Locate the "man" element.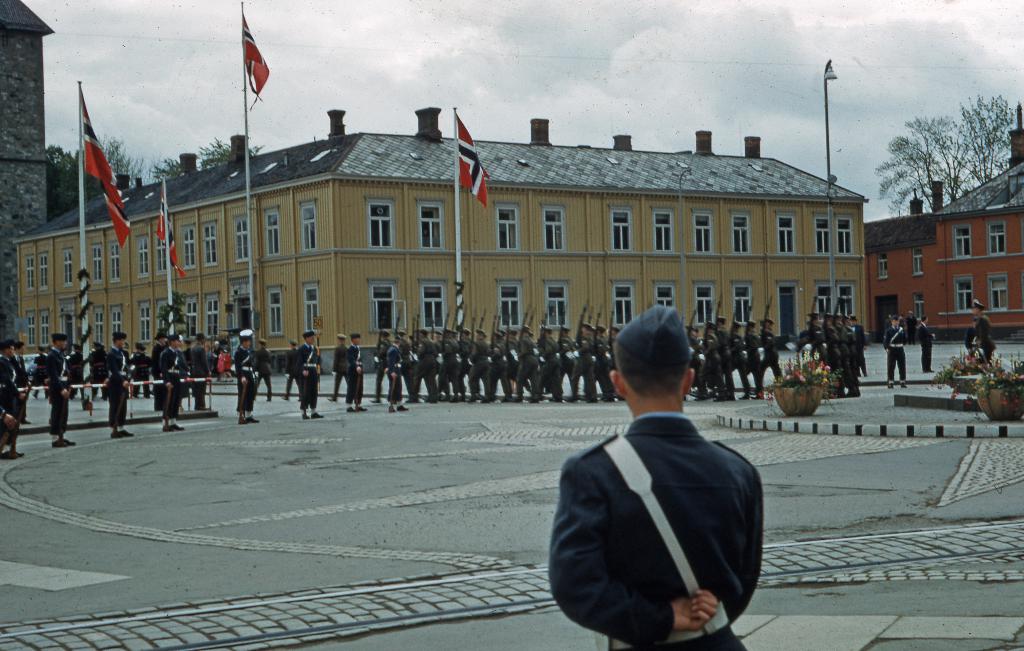
Element bbox: pyautogui.locateOnScreen(290, 329, 325, 421).
